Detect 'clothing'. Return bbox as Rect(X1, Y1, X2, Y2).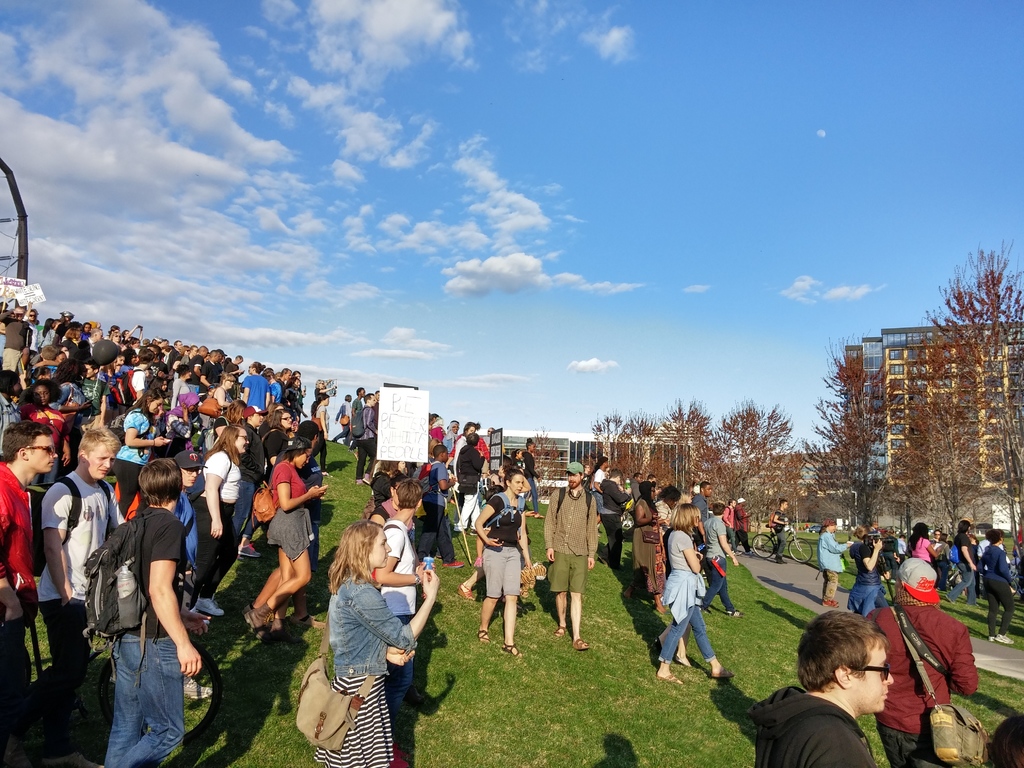
Rect(0, 399, 23, 446).
